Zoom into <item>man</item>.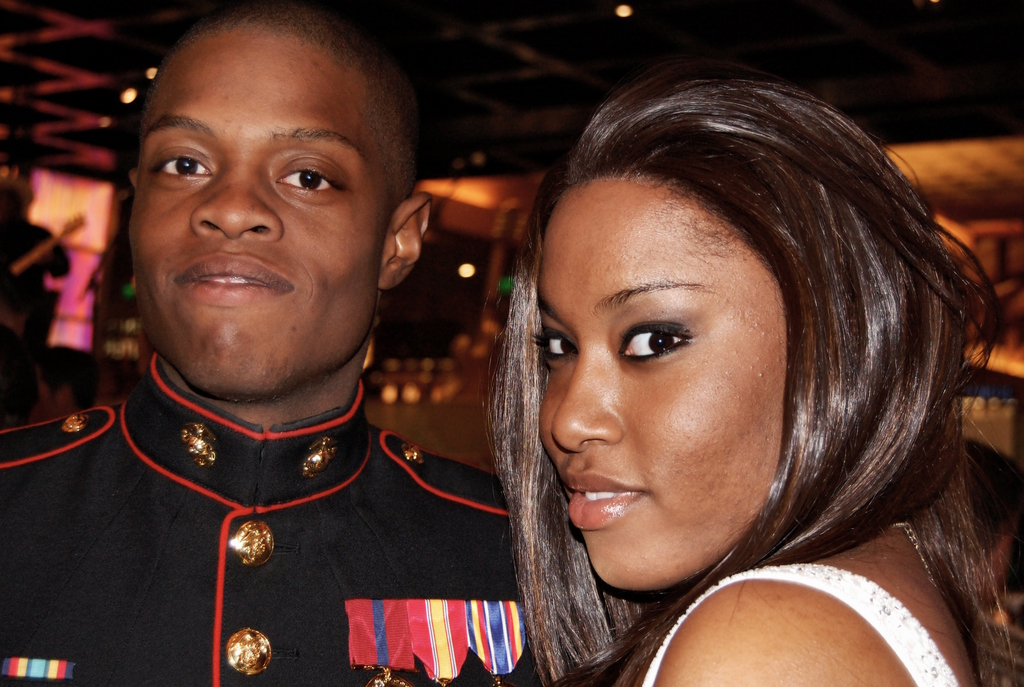
Zoom target: left=16, top=5, right=548, bottom=686.
